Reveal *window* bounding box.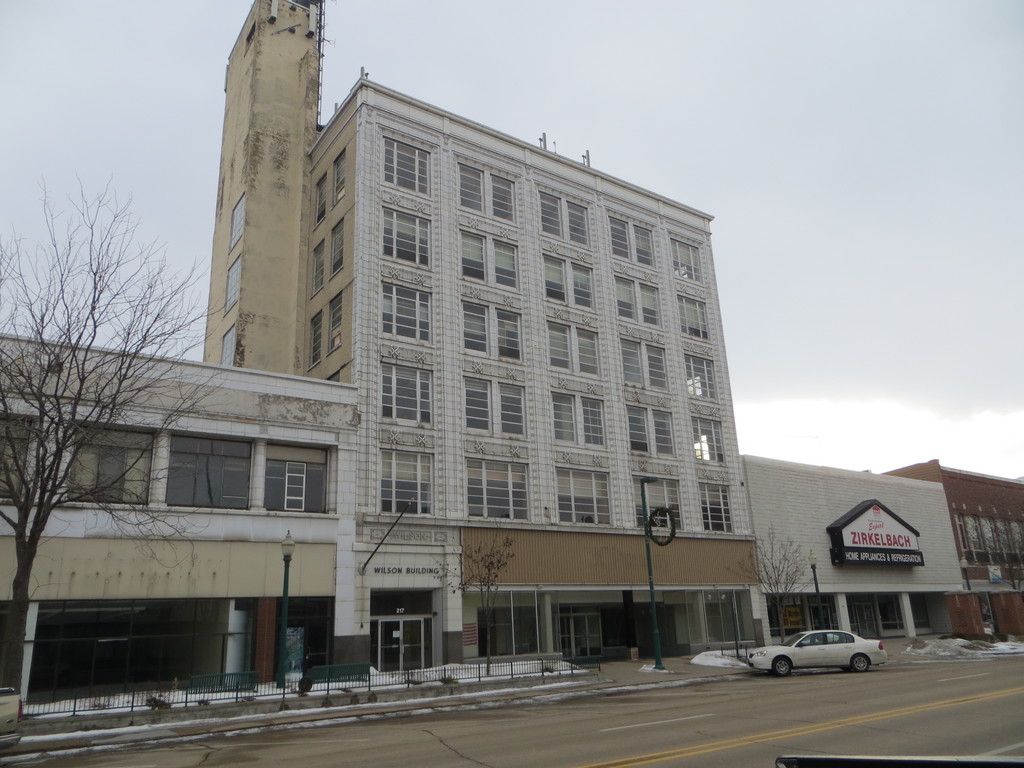
Revealed: Rect(165, 439, 266, 516).
